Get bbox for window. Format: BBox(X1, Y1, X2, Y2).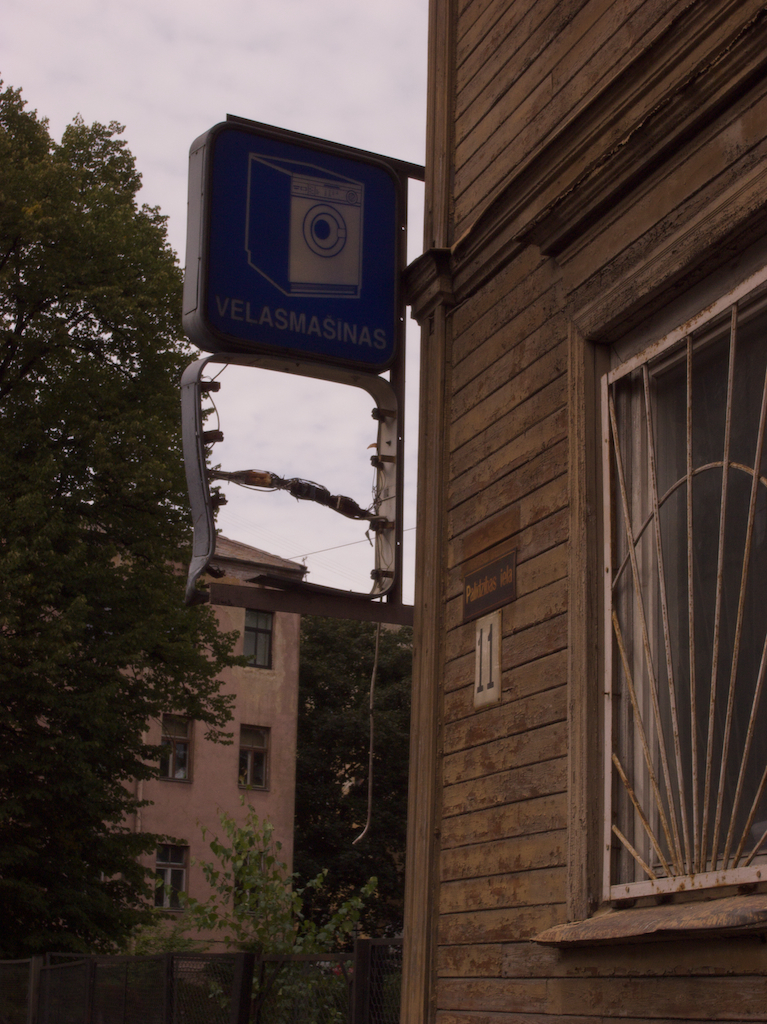
BBox(152, 837, 188, 920).
